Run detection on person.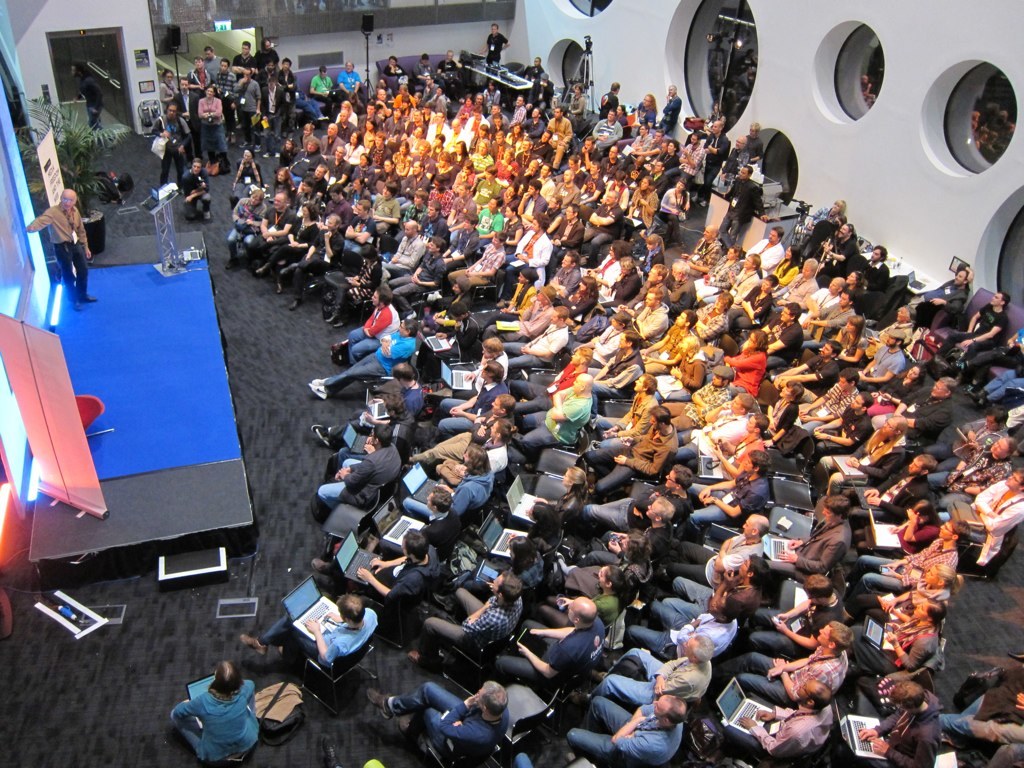
Result: [856,520,972,595].
